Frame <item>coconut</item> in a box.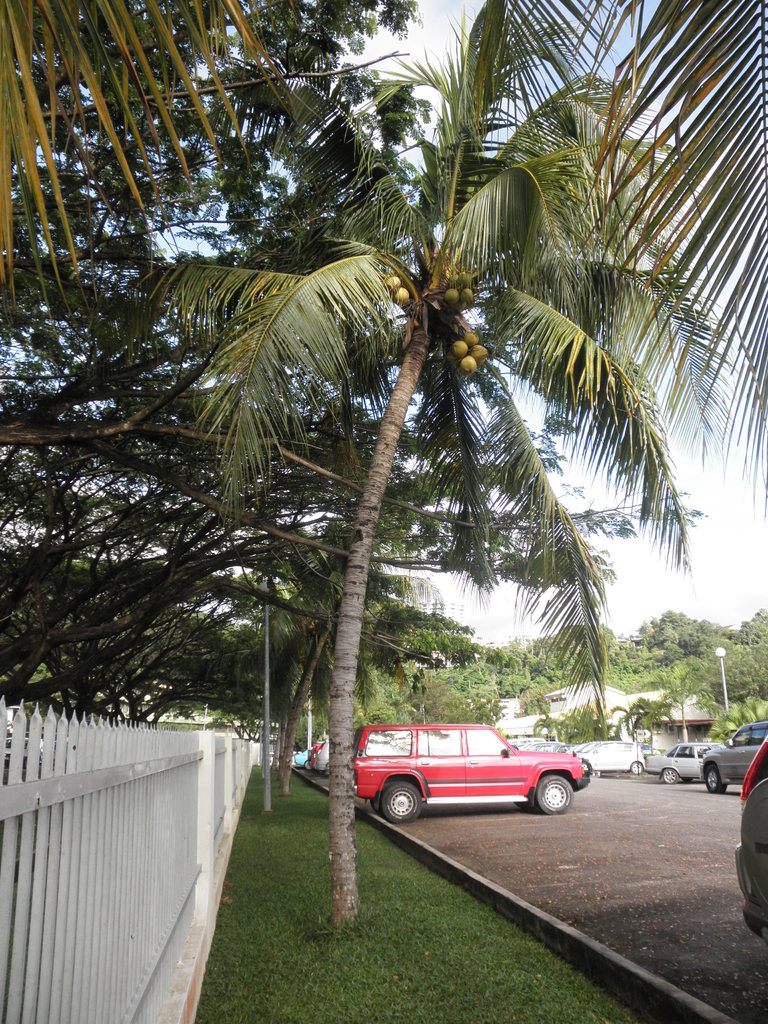
crop(457, 354, 476, 375).
